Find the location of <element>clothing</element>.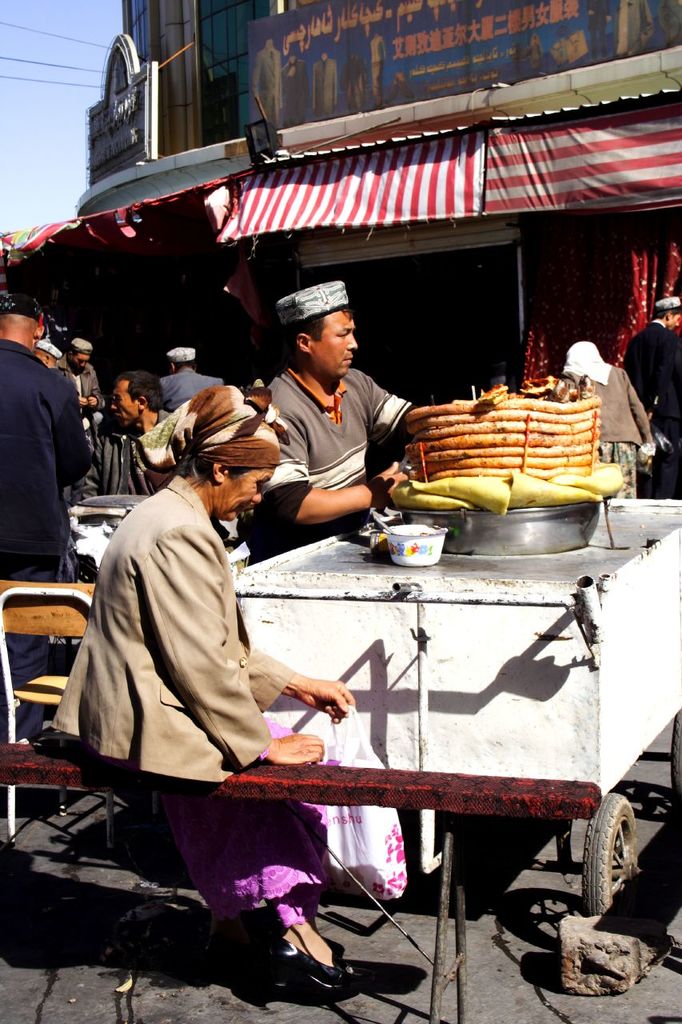
Location: 251 46 281 126.
